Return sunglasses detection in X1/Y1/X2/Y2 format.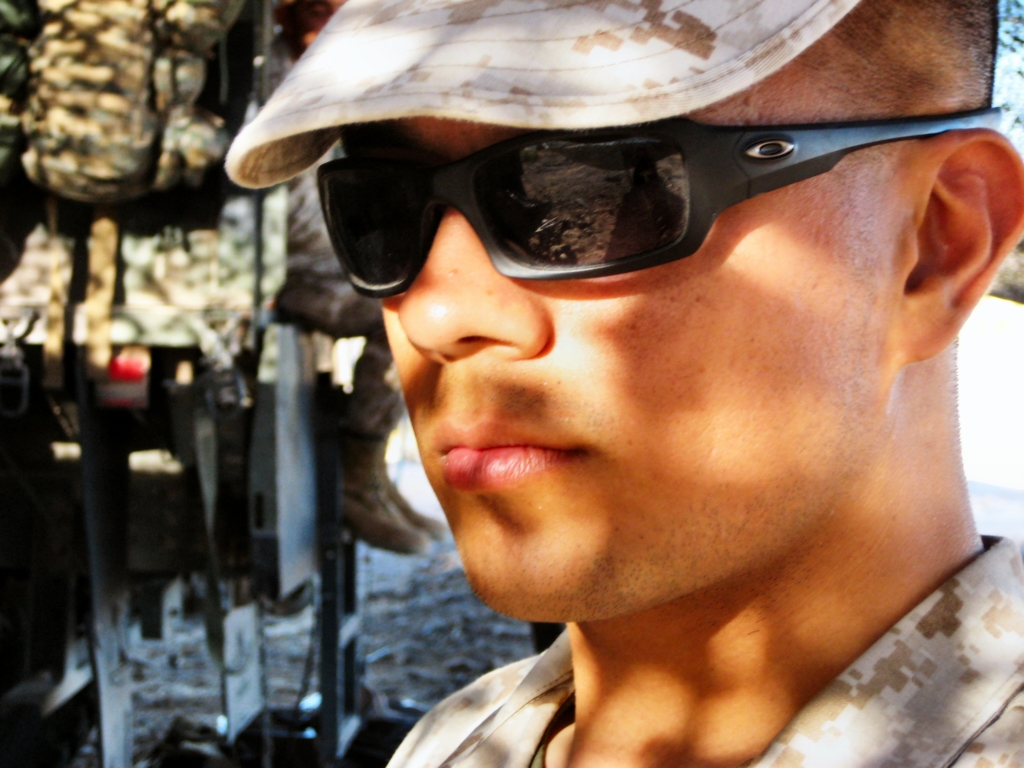
317/106/1001/299.
